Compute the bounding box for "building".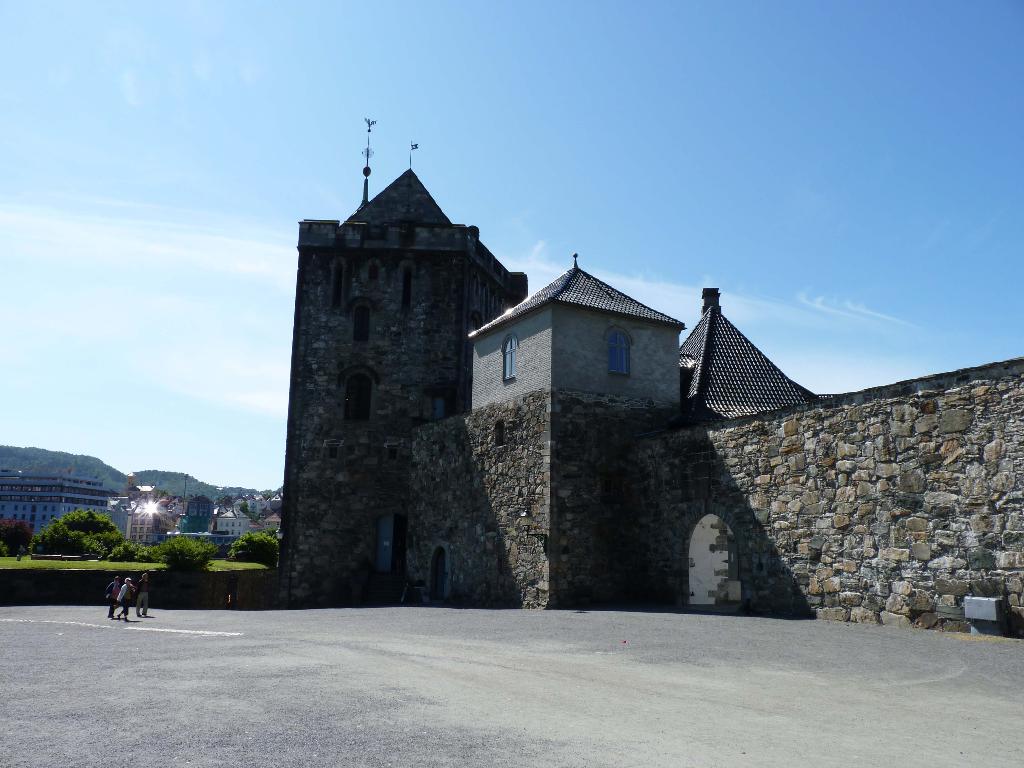
locate(277, 121, 530, 607).
